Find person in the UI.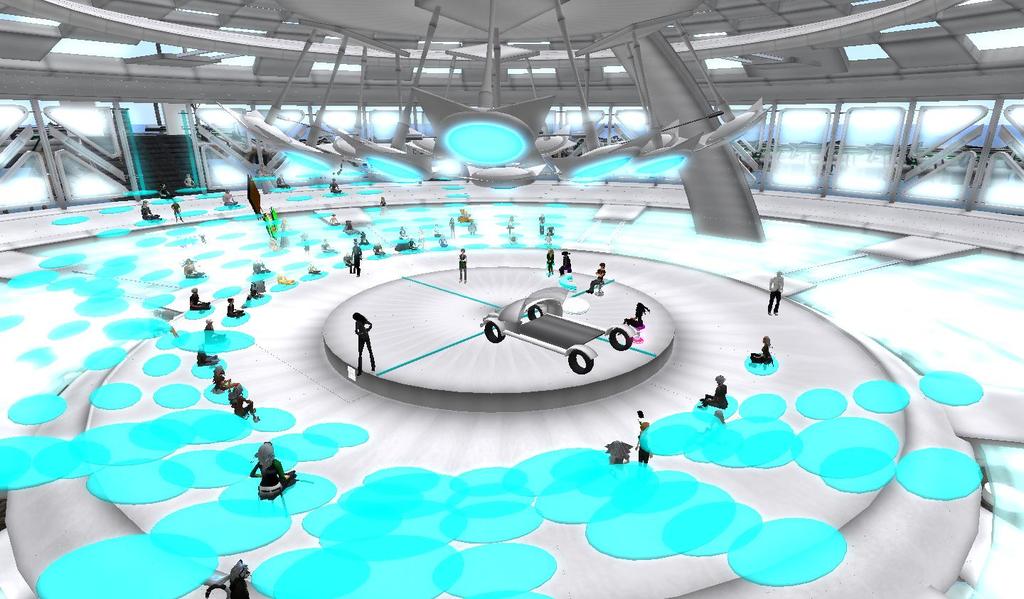
UI element at {"left": 355, "top": 309, "right": 376, "bottom": 372}.
